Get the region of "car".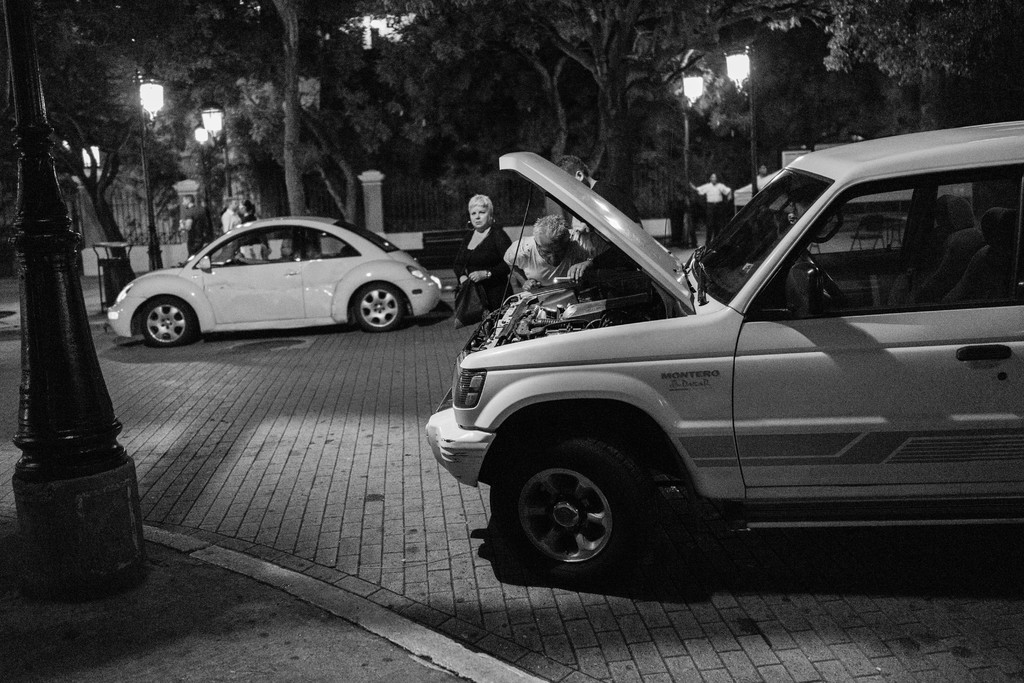
<box>109,217,444,347</box>.
